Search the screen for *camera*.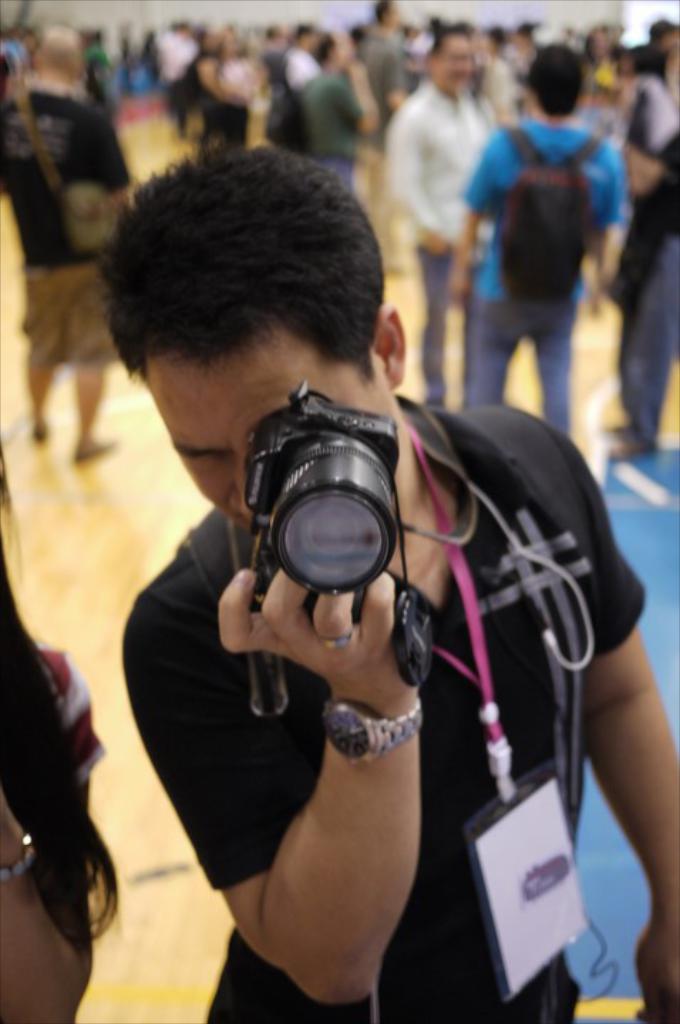
Found at select_region(233, 380, 437, 639).
